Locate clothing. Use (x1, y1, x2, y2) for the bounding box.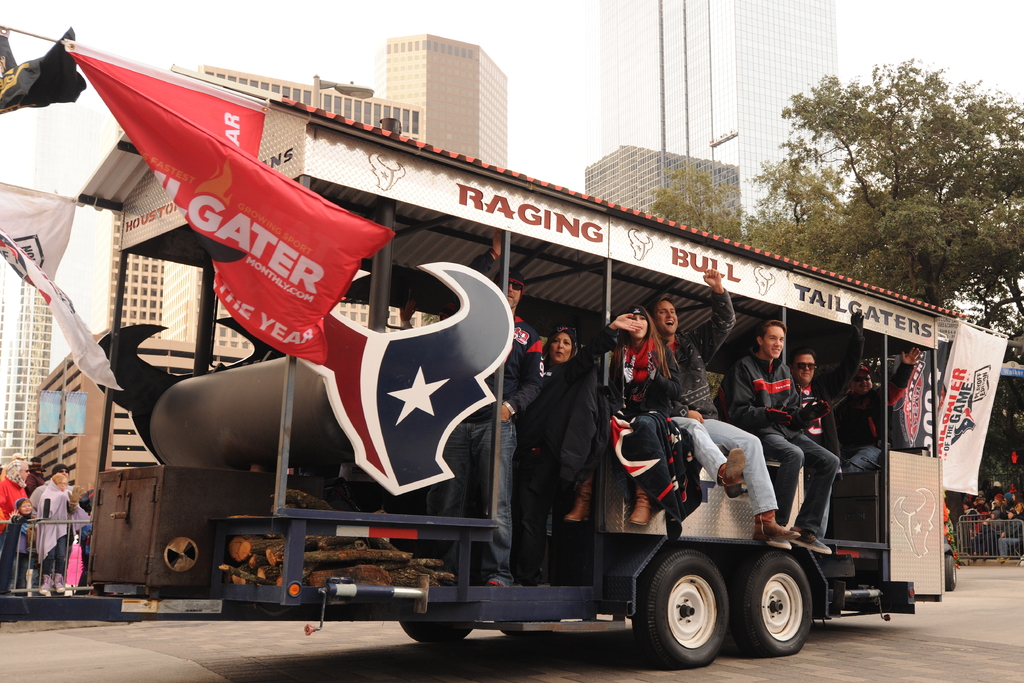
(667, 292, 782, 509).
